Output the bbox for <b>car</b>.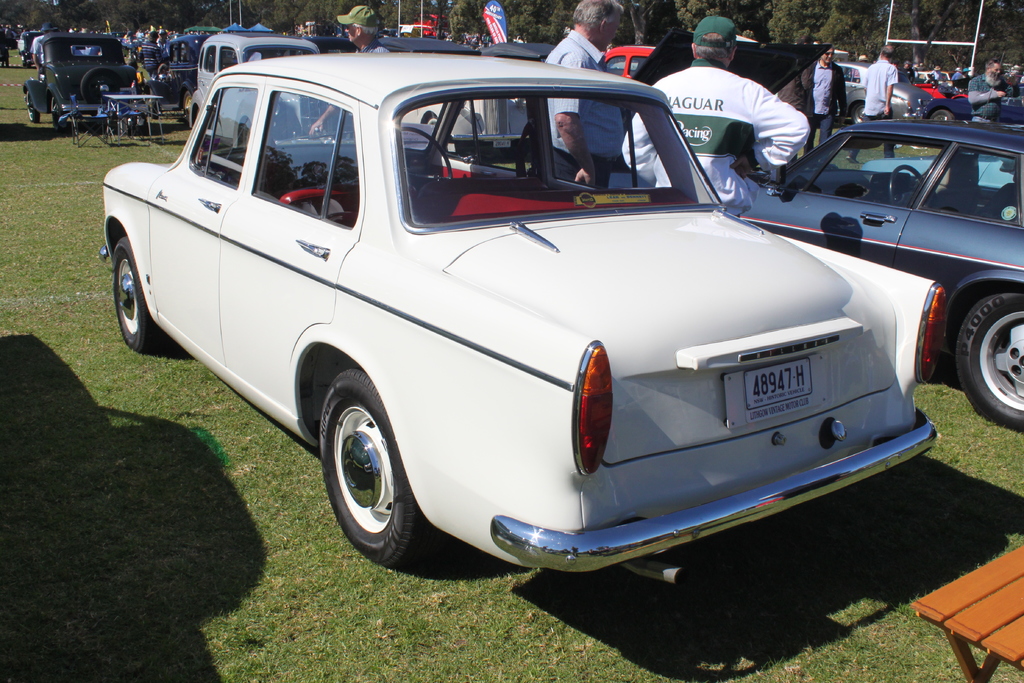
x1=193, y1=24, x2=349, y2=135.
